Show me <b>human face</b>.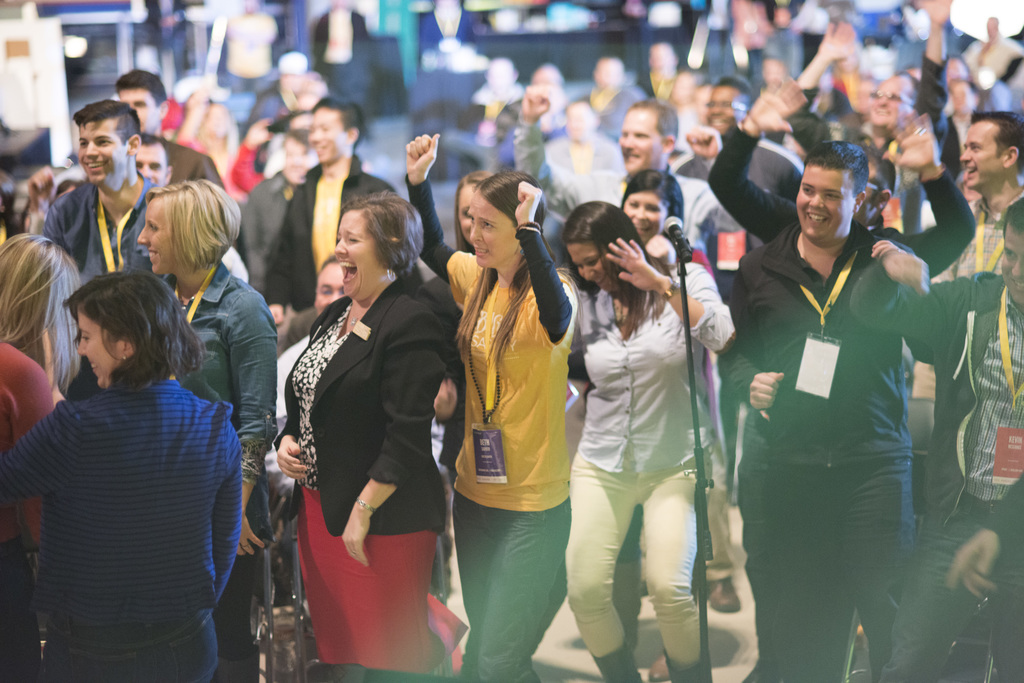
<b>human face</b> is here: [793,168,851,237].
